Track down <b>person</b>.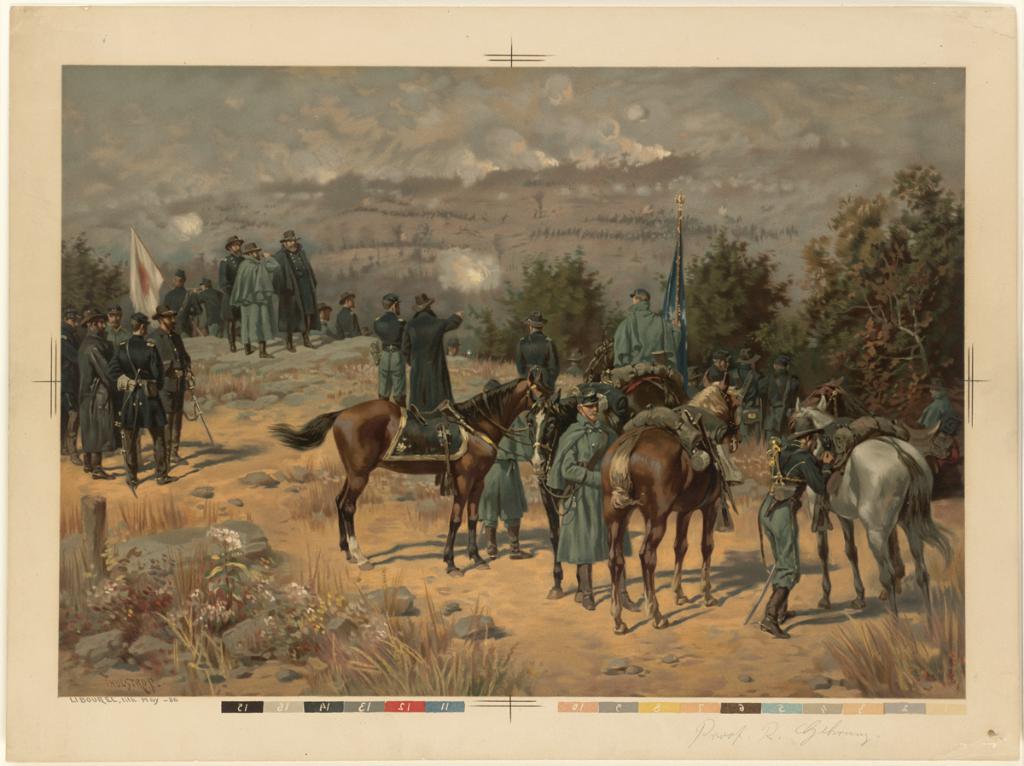
Tracked to 477/381/540/561.
